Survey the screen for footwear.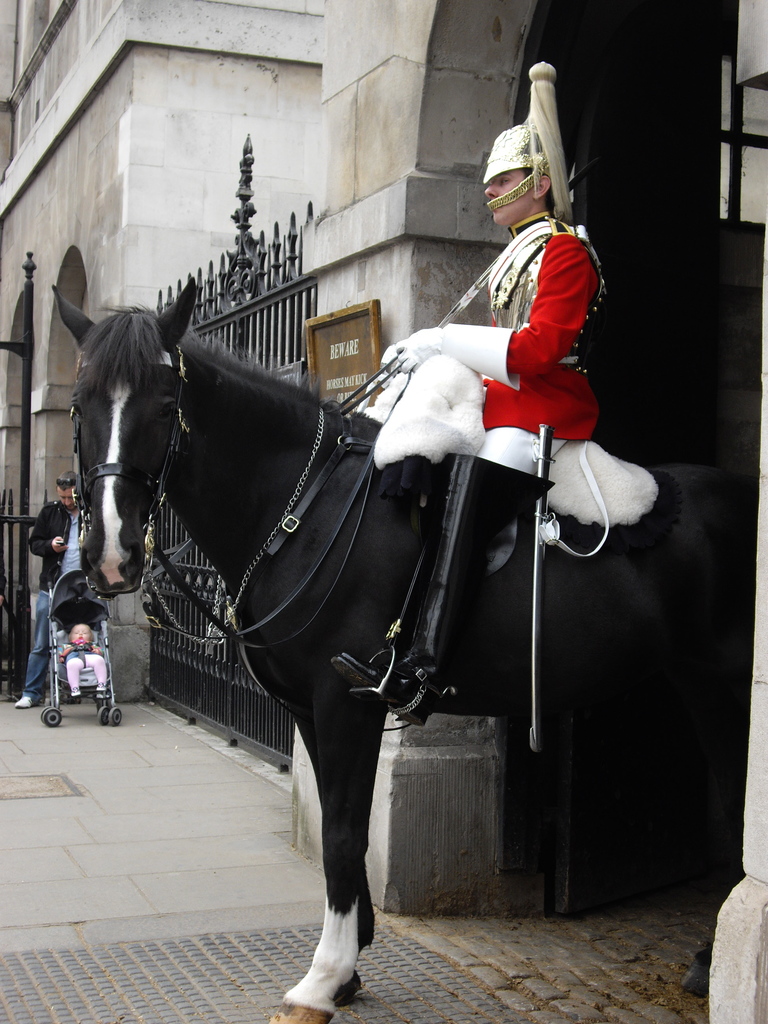
Survey found: l=95, t=684, r=104, b=699.
